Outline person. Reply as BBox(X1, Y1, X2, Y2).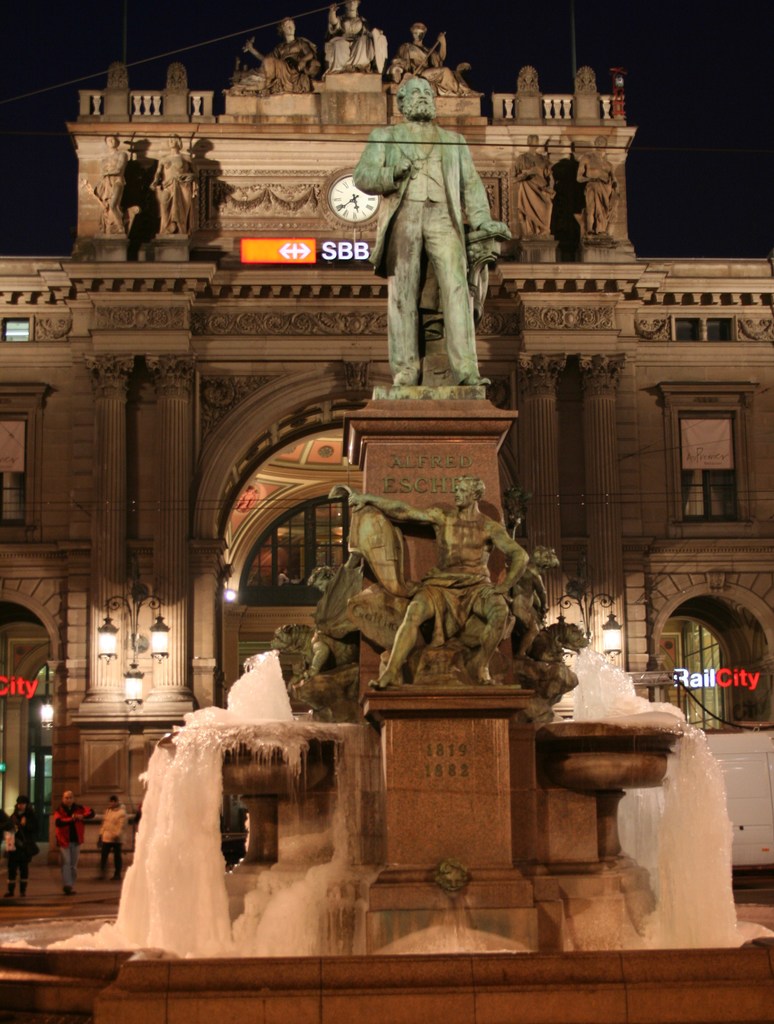
BBox(49, 790, 92, 891).
